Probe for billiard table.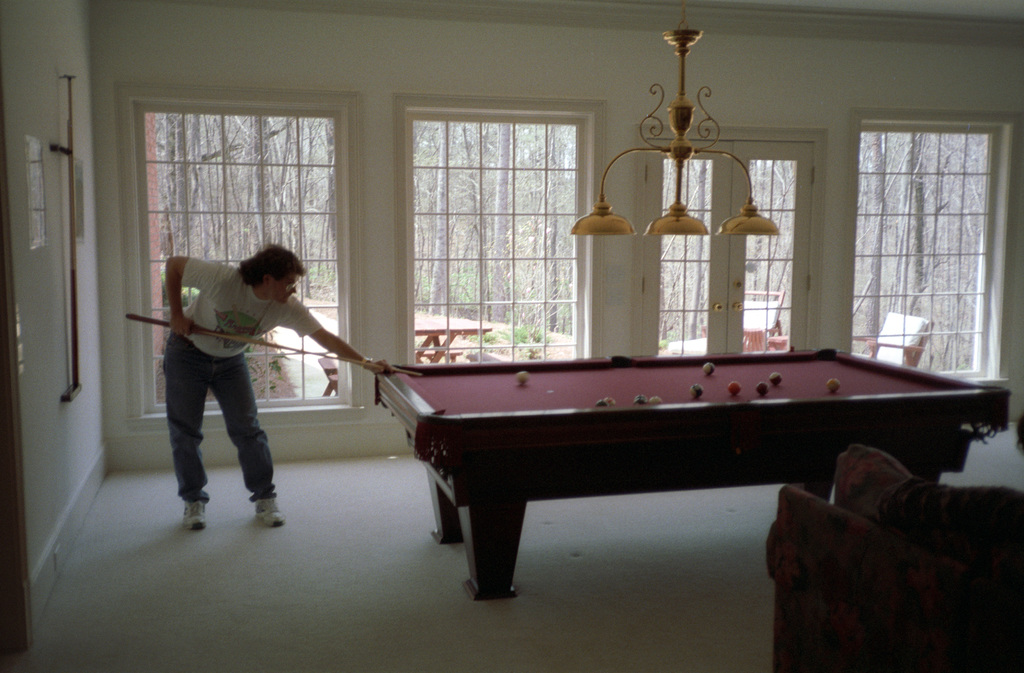
Probe result: locate(372, 346, 1012, 601).
